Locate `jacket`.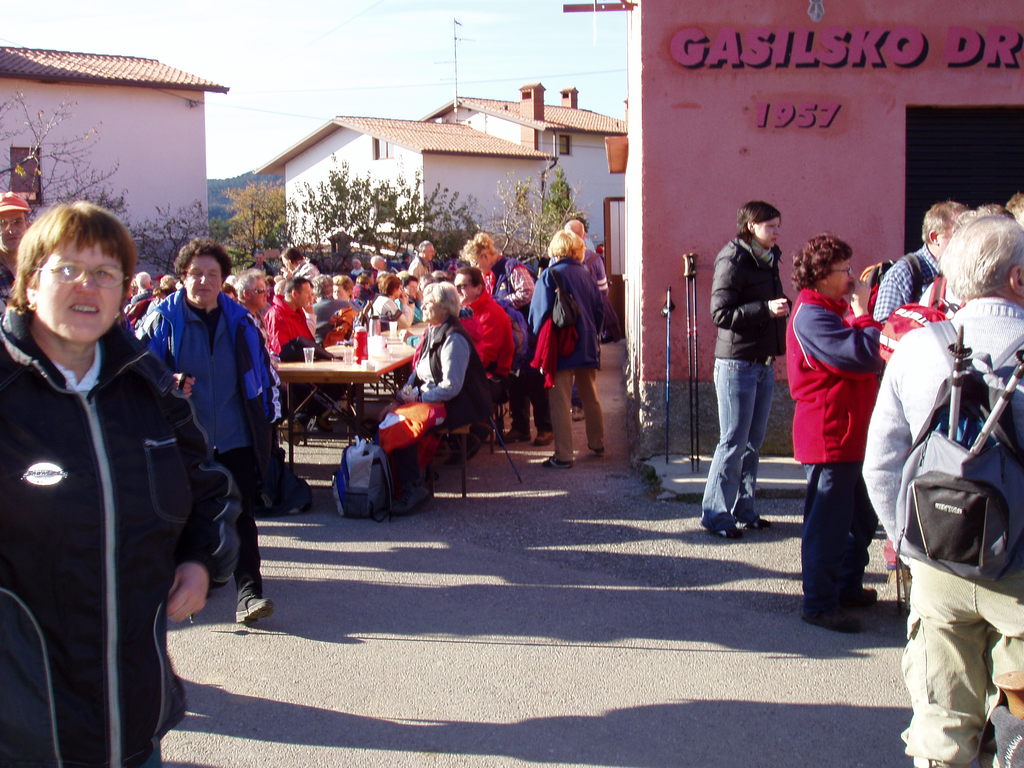
Bounding box: detection(784, 289, 881, 468).
